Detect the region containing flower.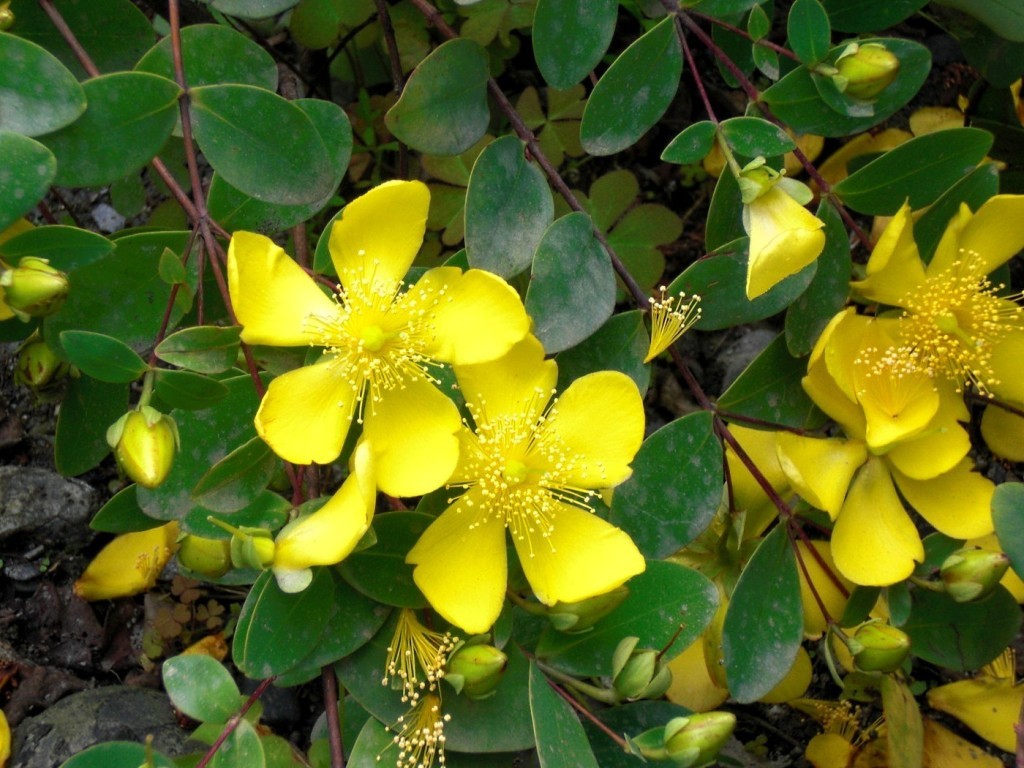
[left=946, top=543, right=1010, bottom=604].
